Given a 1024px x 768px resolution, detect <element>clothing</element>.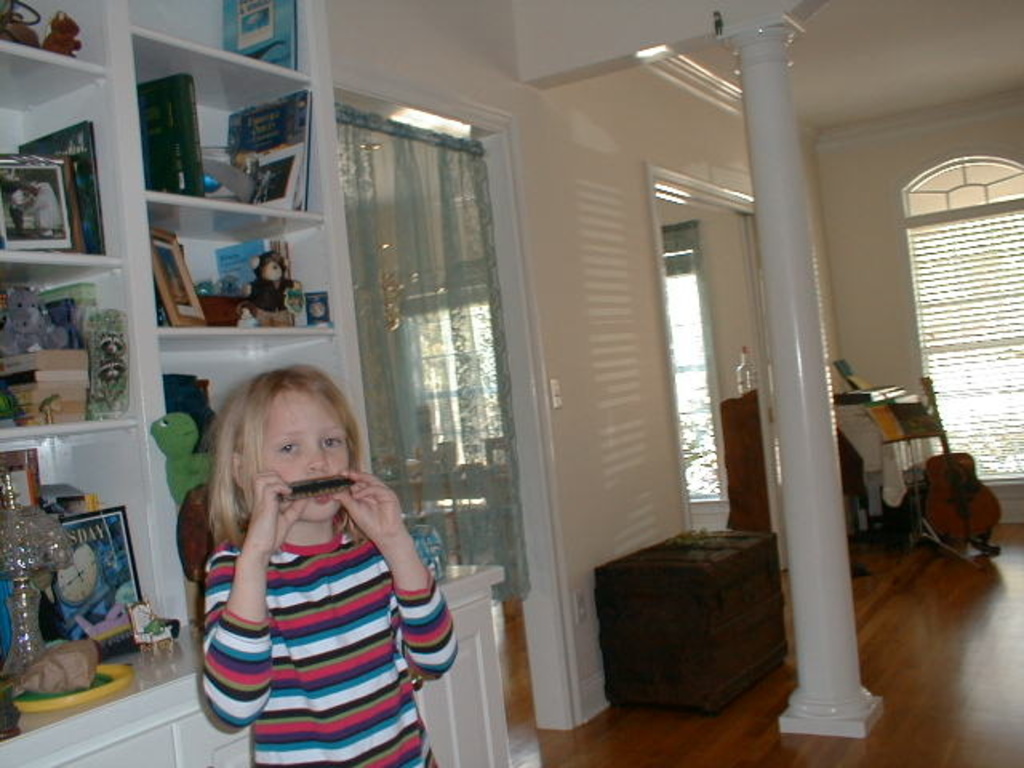
bbox(198, 517, 461, 766).
